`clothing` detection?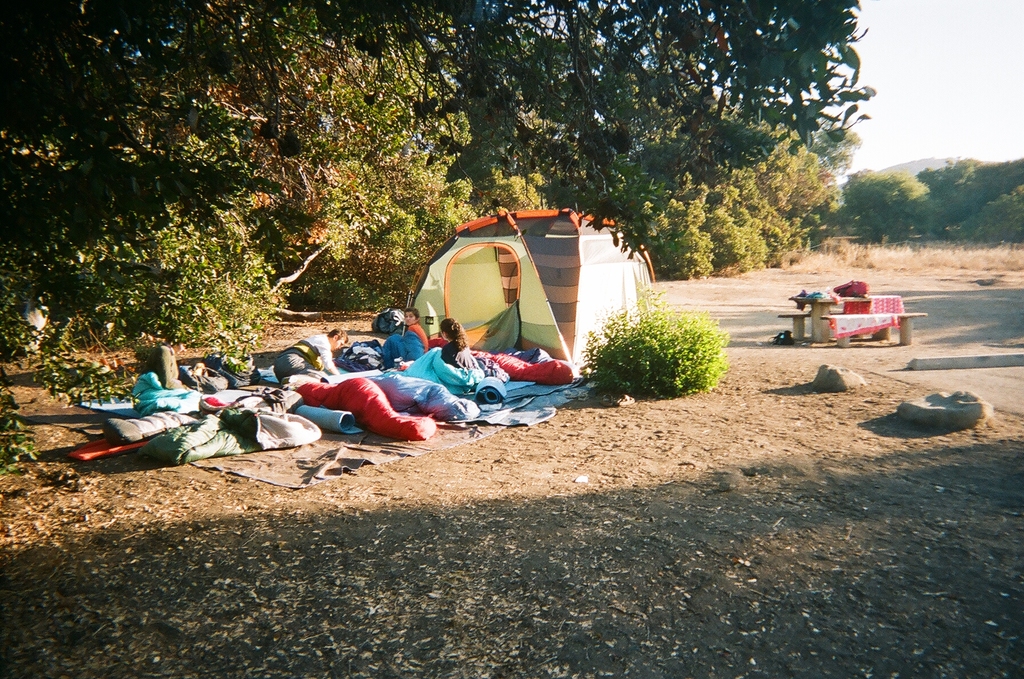
BBox(410, 323, 432, 351)
